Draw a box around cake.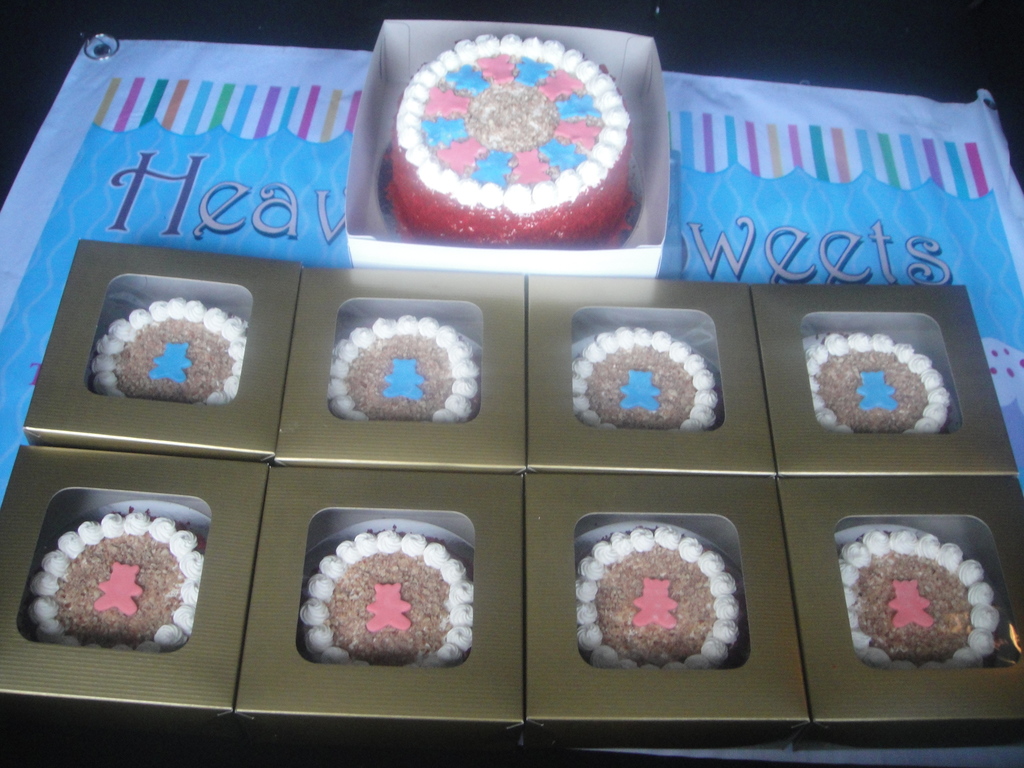
(x1=301, y1=527, x2=472, y2=669).
